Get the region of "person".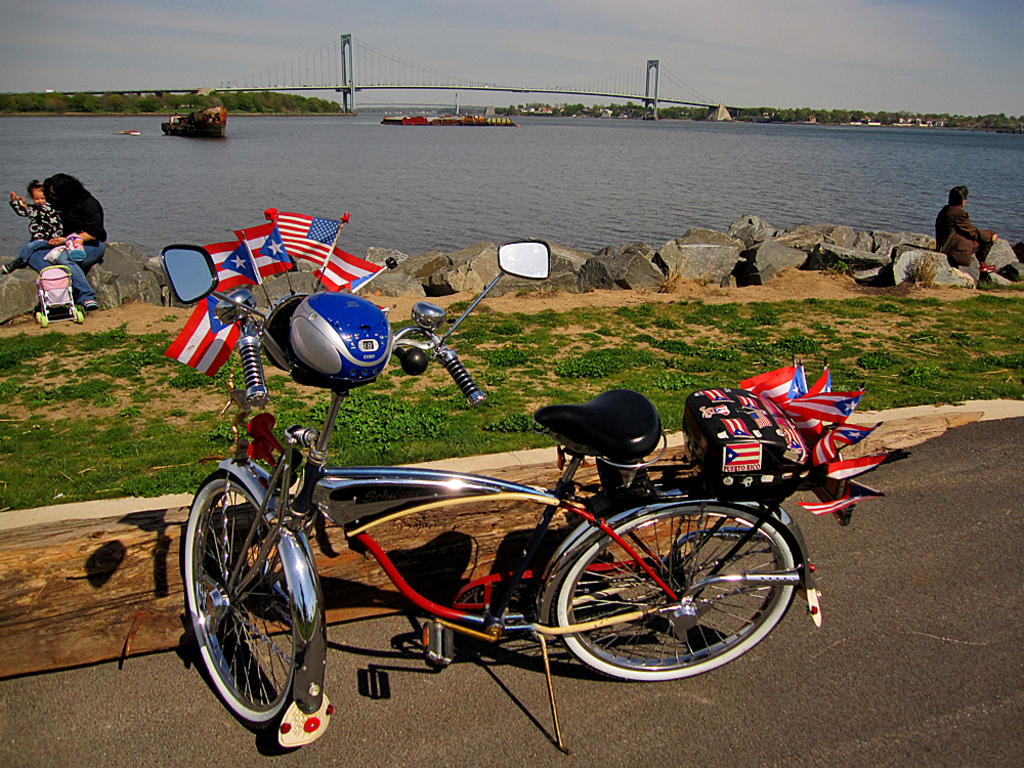
28 174 106 308.
